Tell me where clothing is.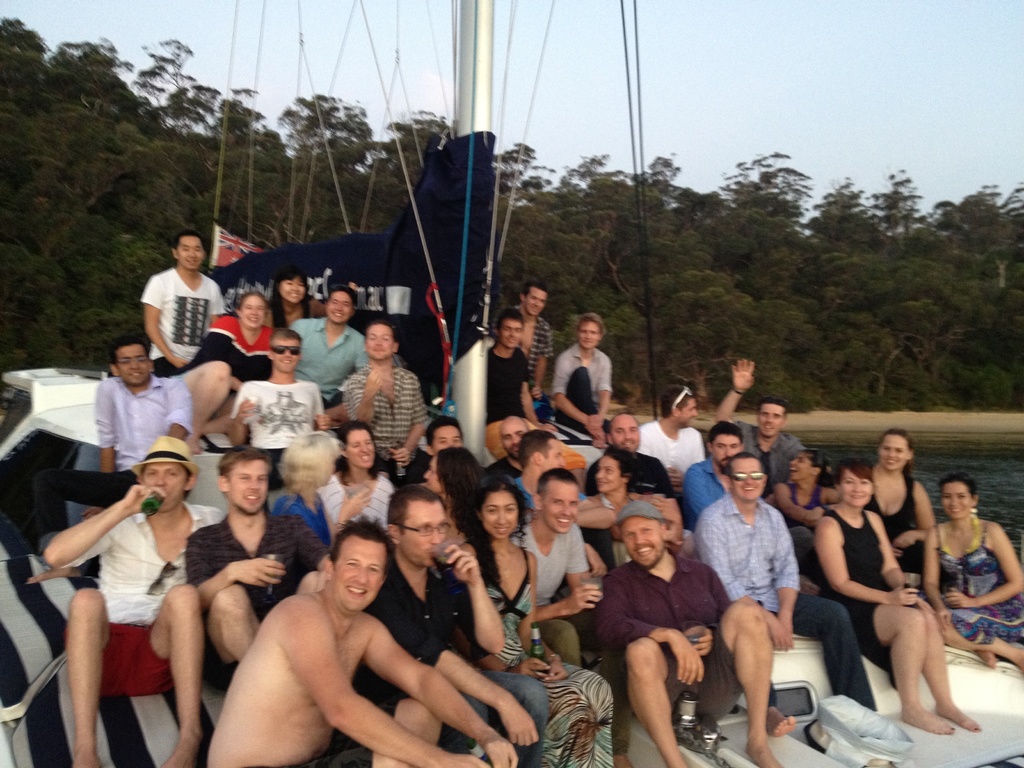
clothing is at bbox(293, 312, 369, 403).
